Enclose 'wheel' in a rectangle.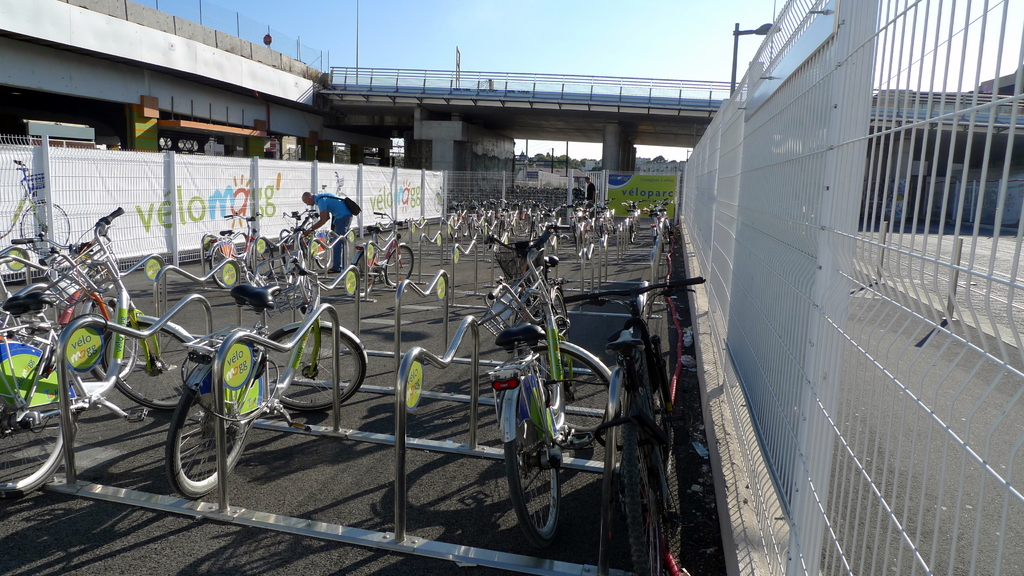
left=506, top=370, right=560, bottom=537.
